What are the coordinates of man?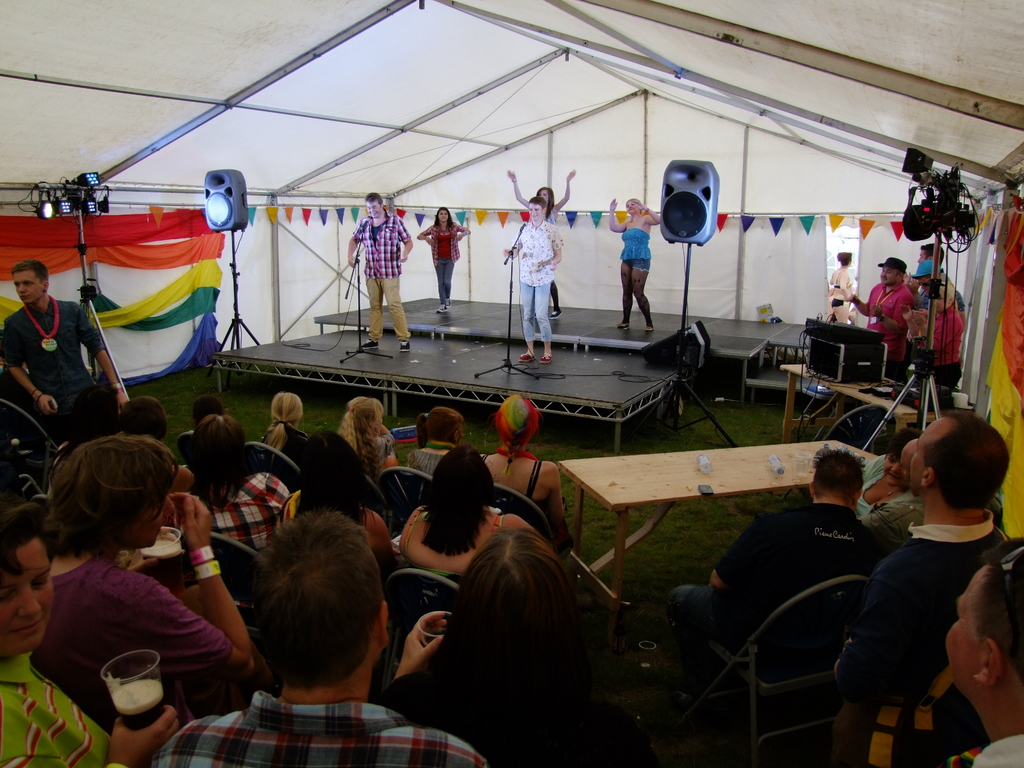
bbox=[903, 257, 961, 399].
